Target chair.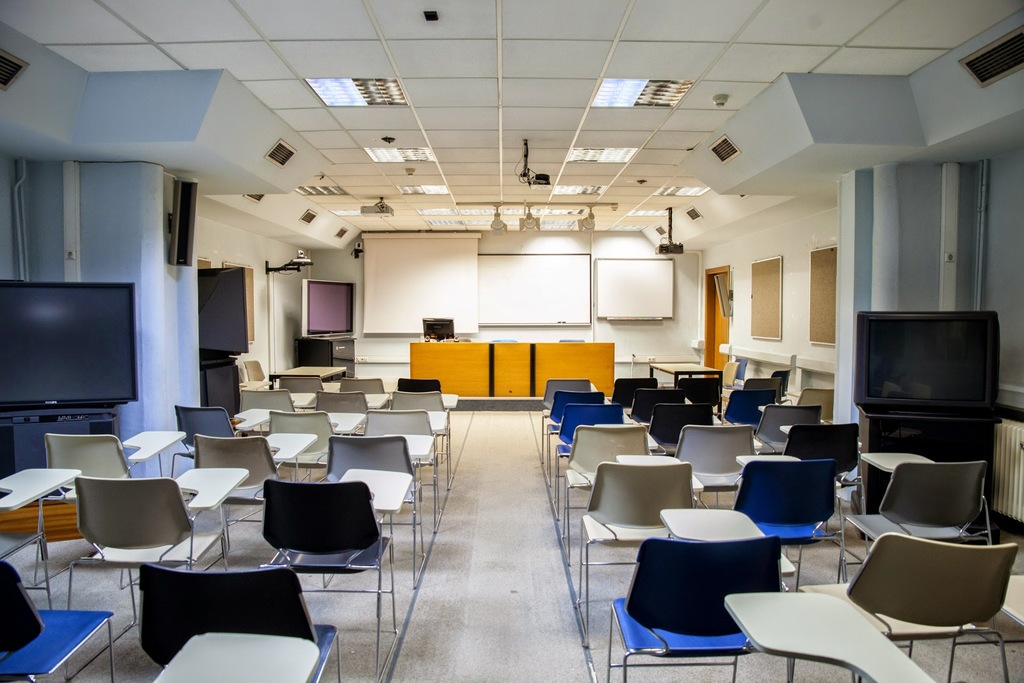
Target region: x1=755, y1=406, x2=823, y2=463.
